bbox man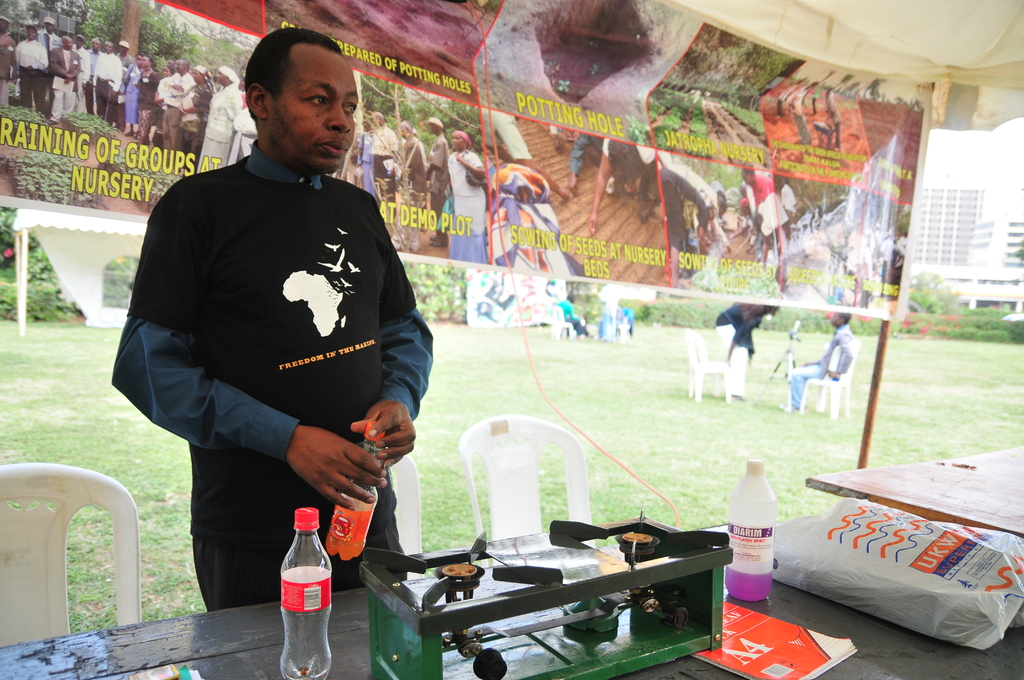
detection(116, 33, 442, 619)
